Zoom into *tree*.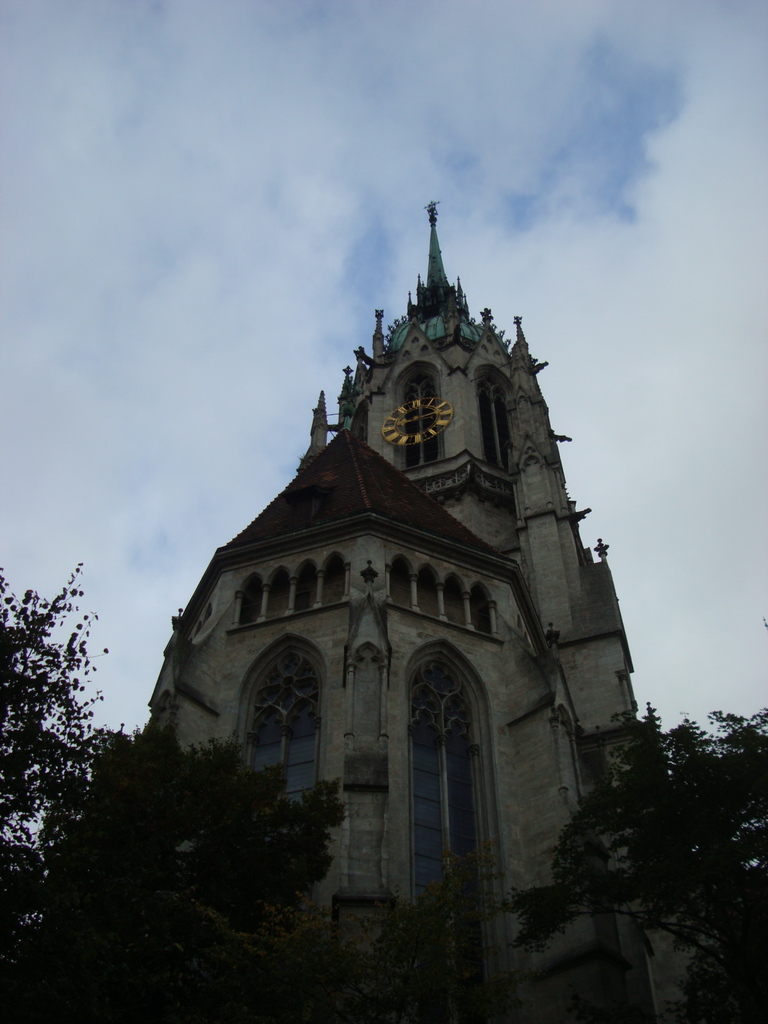
Zoom target: (0, 554, 109, 1014).
